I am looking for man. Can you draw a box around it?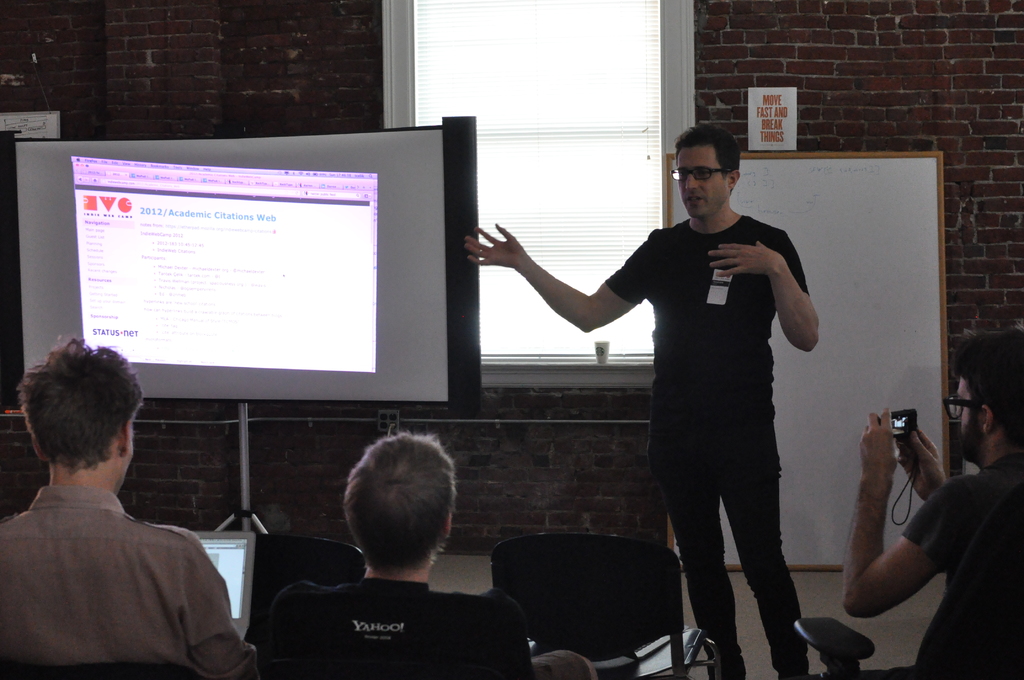
Sure, the bounding box is pyautogui.locateOnScreen(0, 334, 260, 679).
